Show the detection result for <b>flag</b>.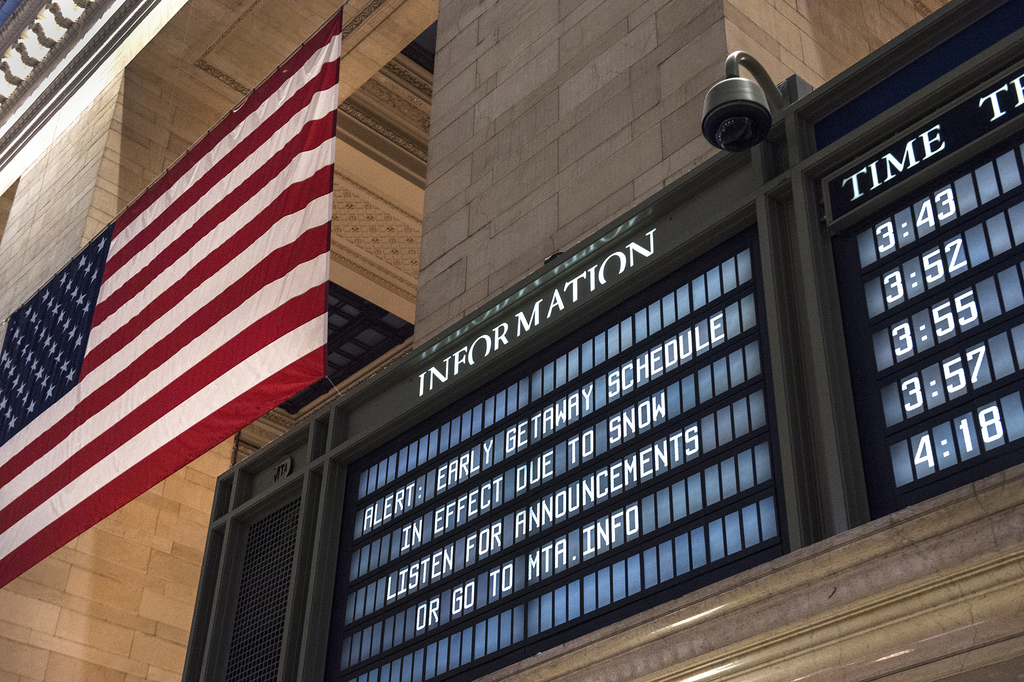
left=12, top=21, right=321, bottom=592.
